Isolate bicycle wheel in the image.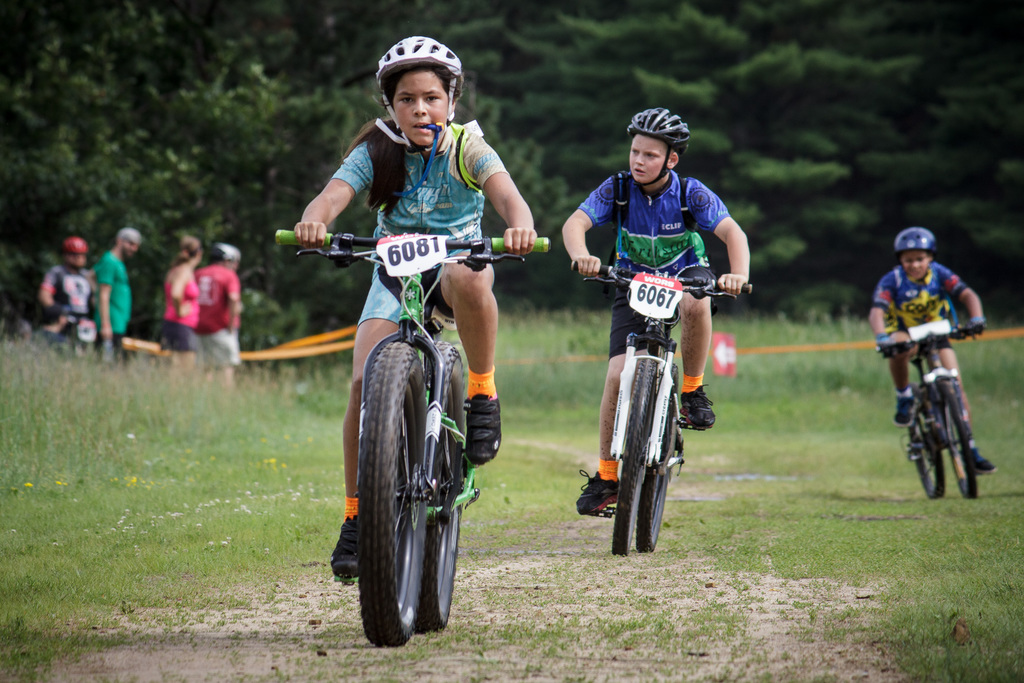
Isolated region: box(354, 336, 425, 648).
